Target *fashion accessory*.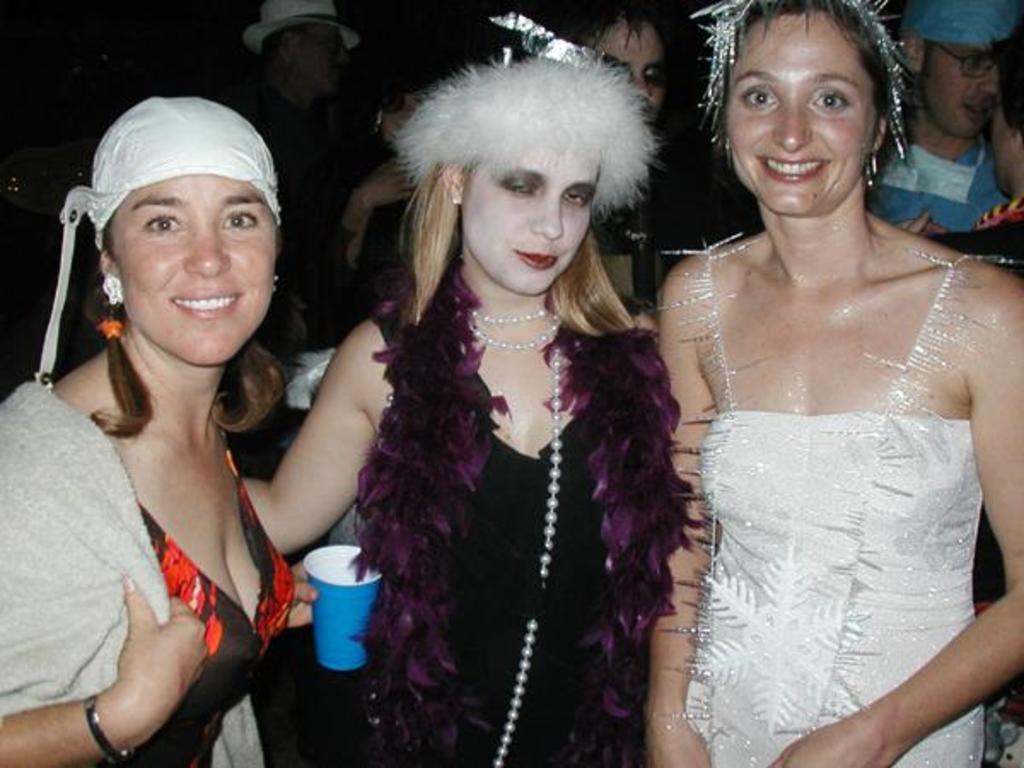
Target region: 396 46 655 213.
